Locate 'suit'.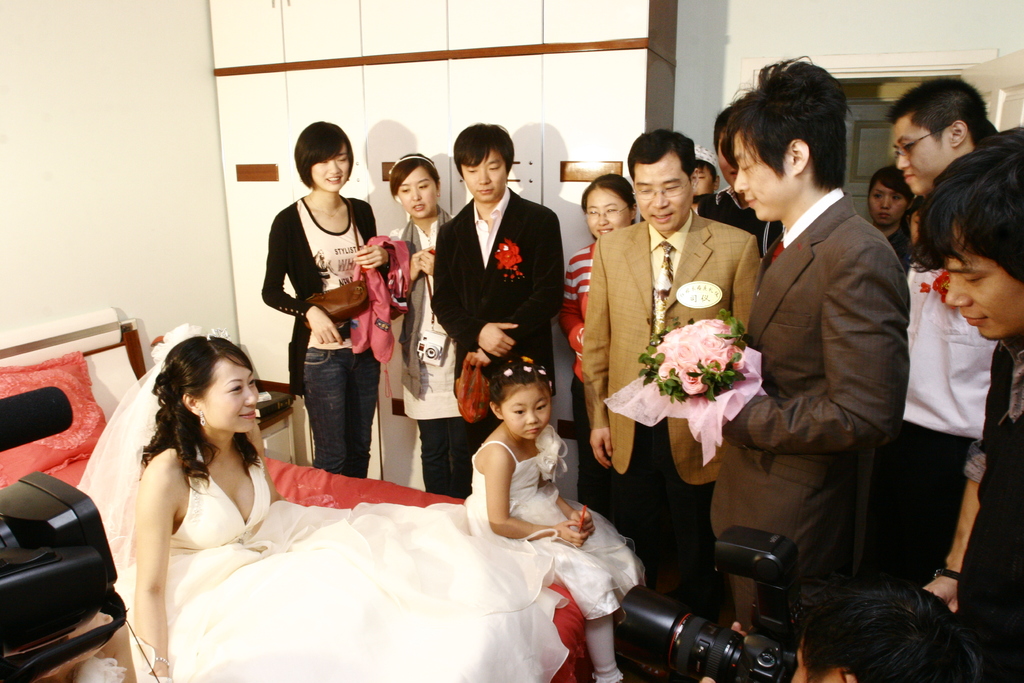
Bounding box: 578, 211, 759, 608.
